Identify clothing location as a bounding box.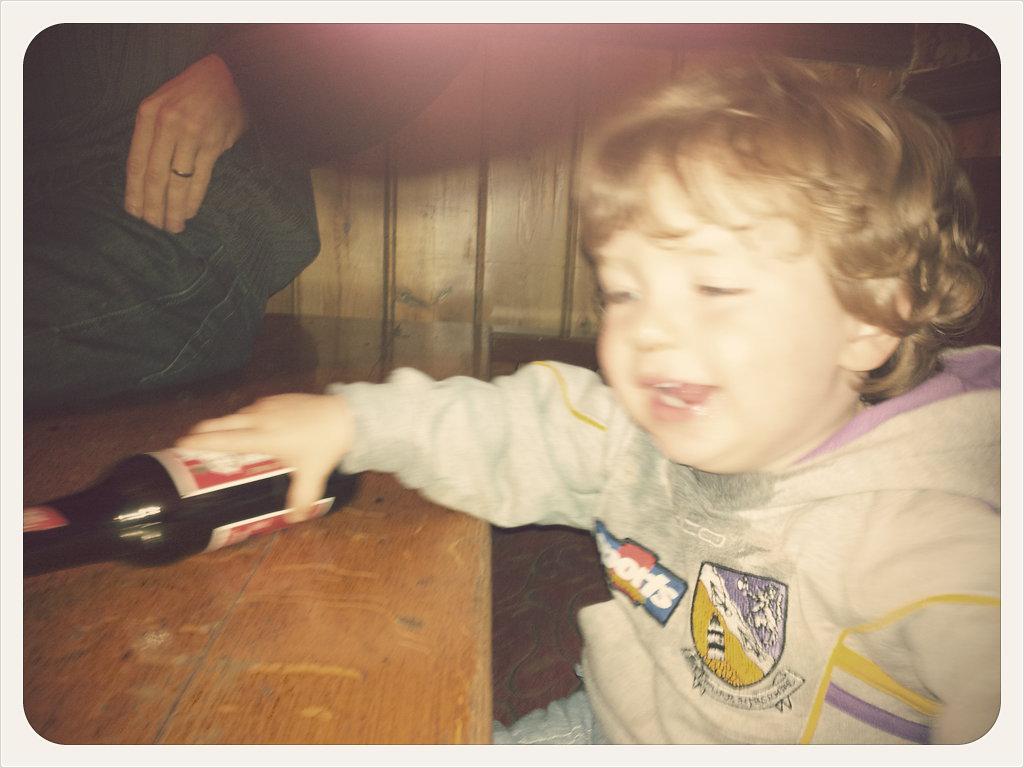
left=23, top=21, right=493, bottom=402.
